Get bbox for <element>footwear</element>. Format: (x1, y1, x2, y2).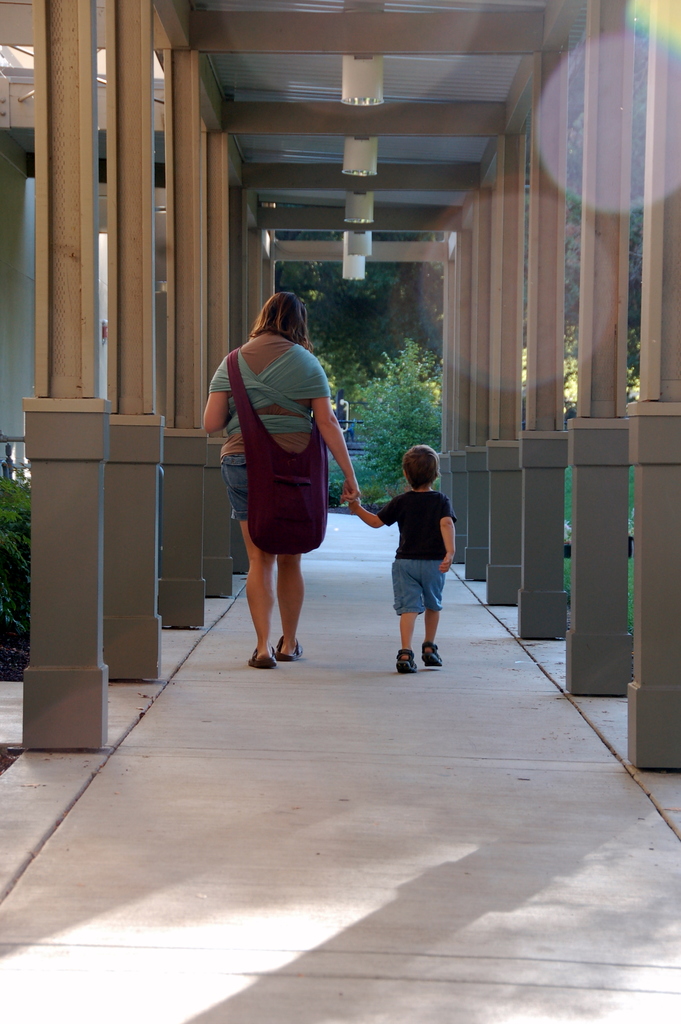
(391, 646, 417, 672).
